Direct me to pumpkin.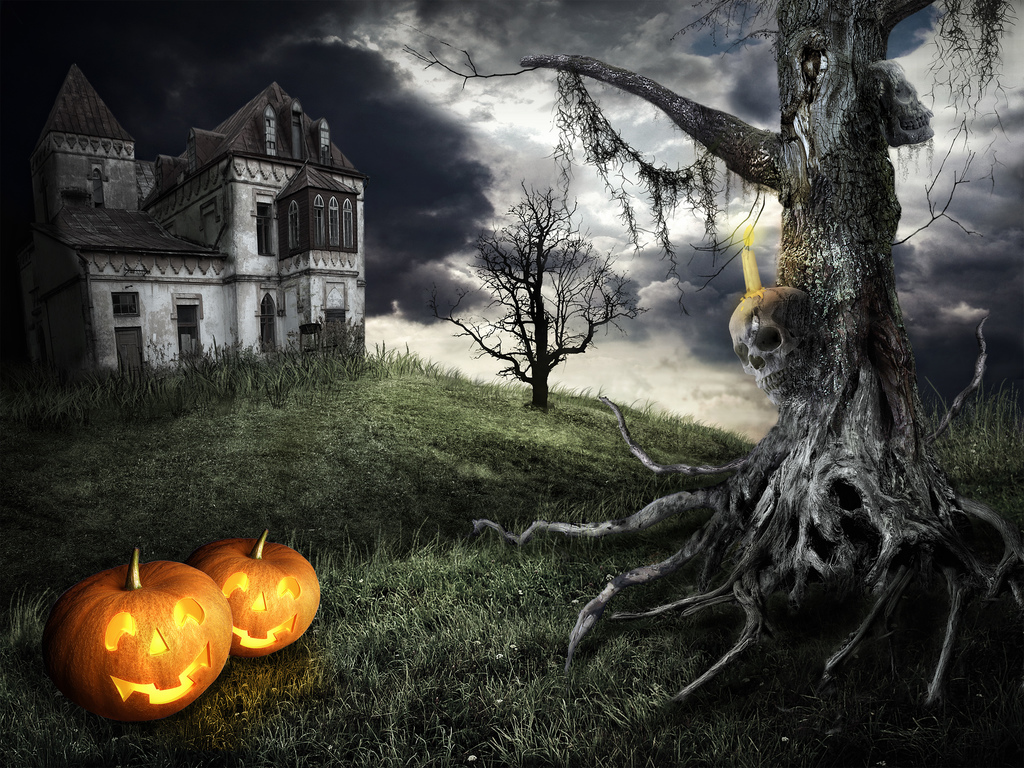
Direction: Rect(205, 527, 326, 663).
